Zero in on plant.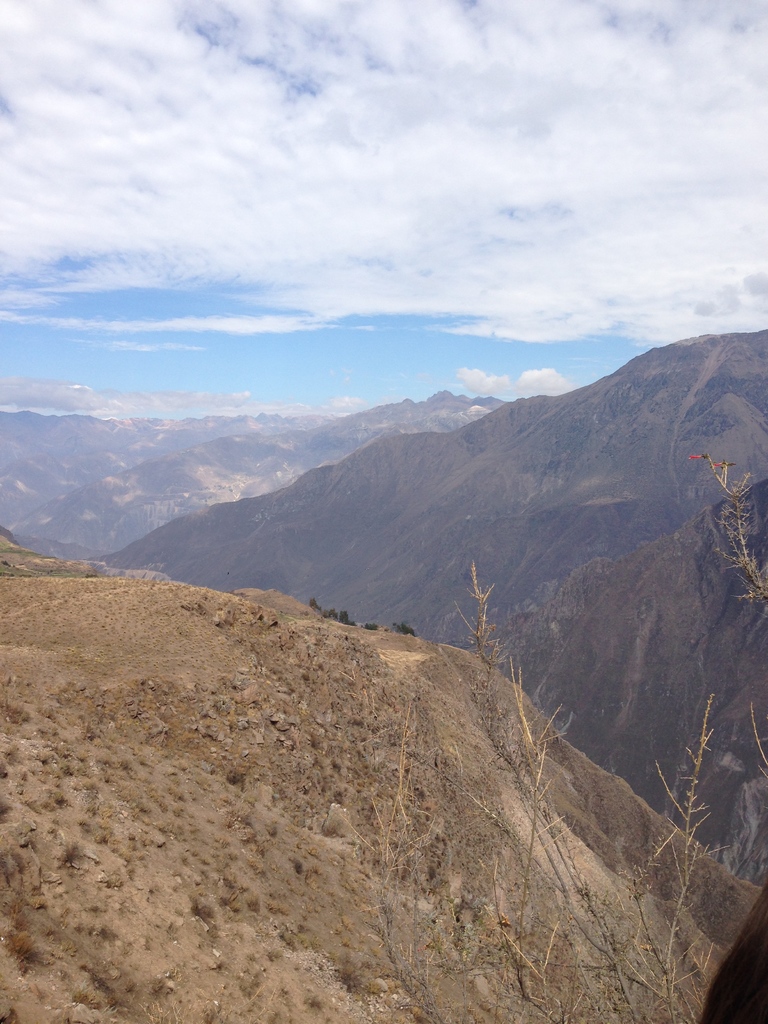
Zeroed in: 340,958,363,995.
